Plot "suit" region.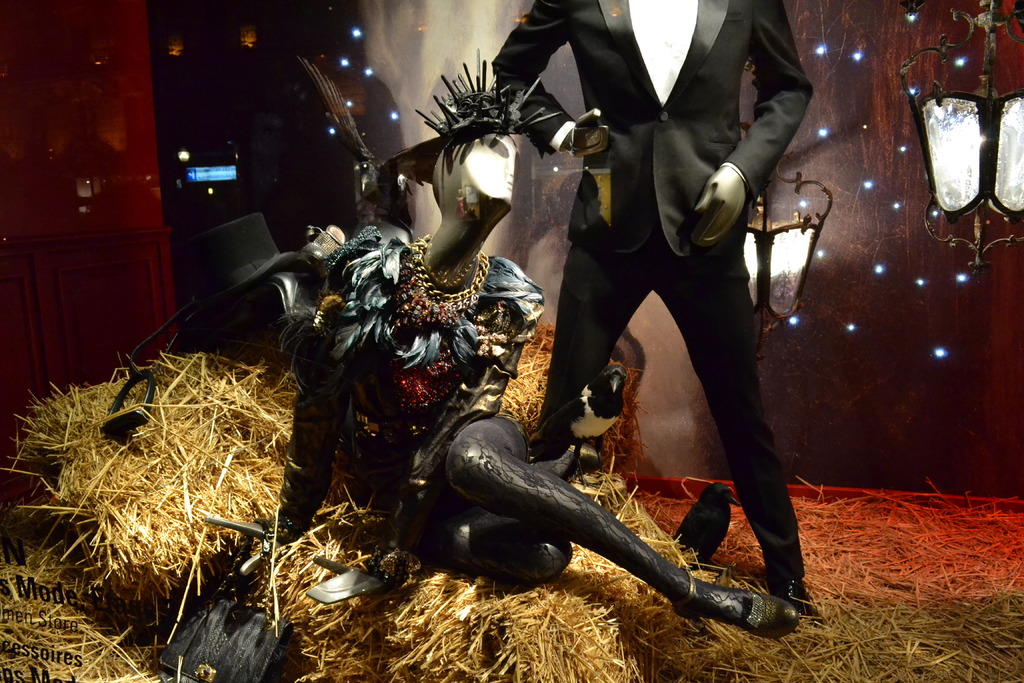
Plotted at [left=540, top=0, right=816, bottom=582].
